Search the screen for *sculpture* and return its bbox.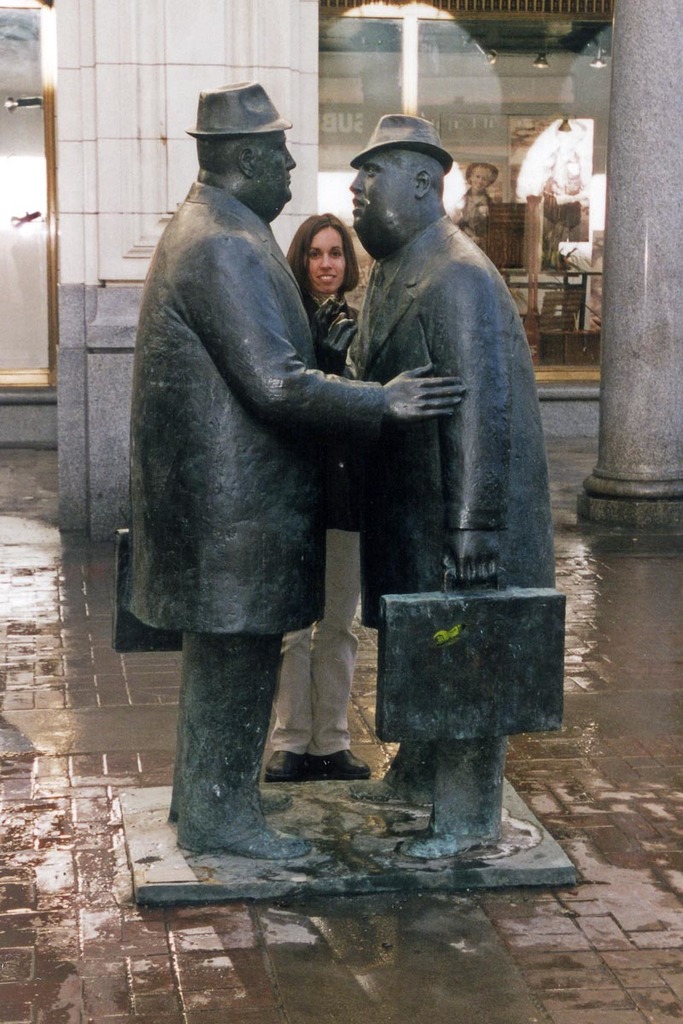
Found: BBox(332, 111, 572, 858).
